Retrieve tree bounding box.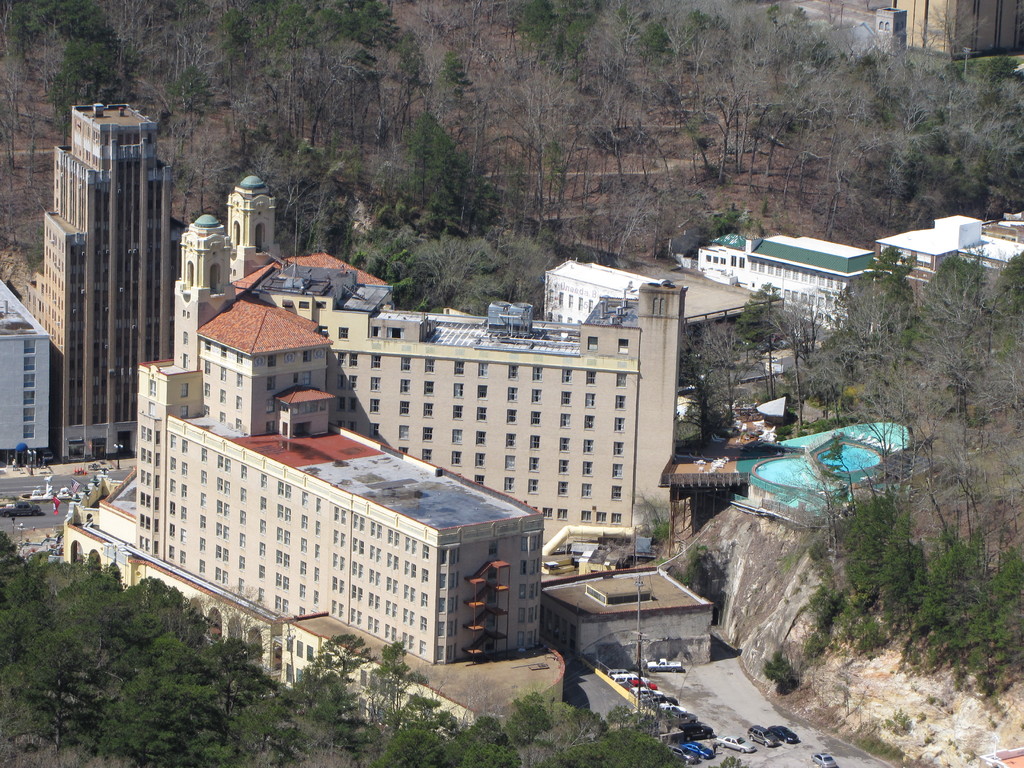
Bounding box: BBox(433, 49, 477, 97).
